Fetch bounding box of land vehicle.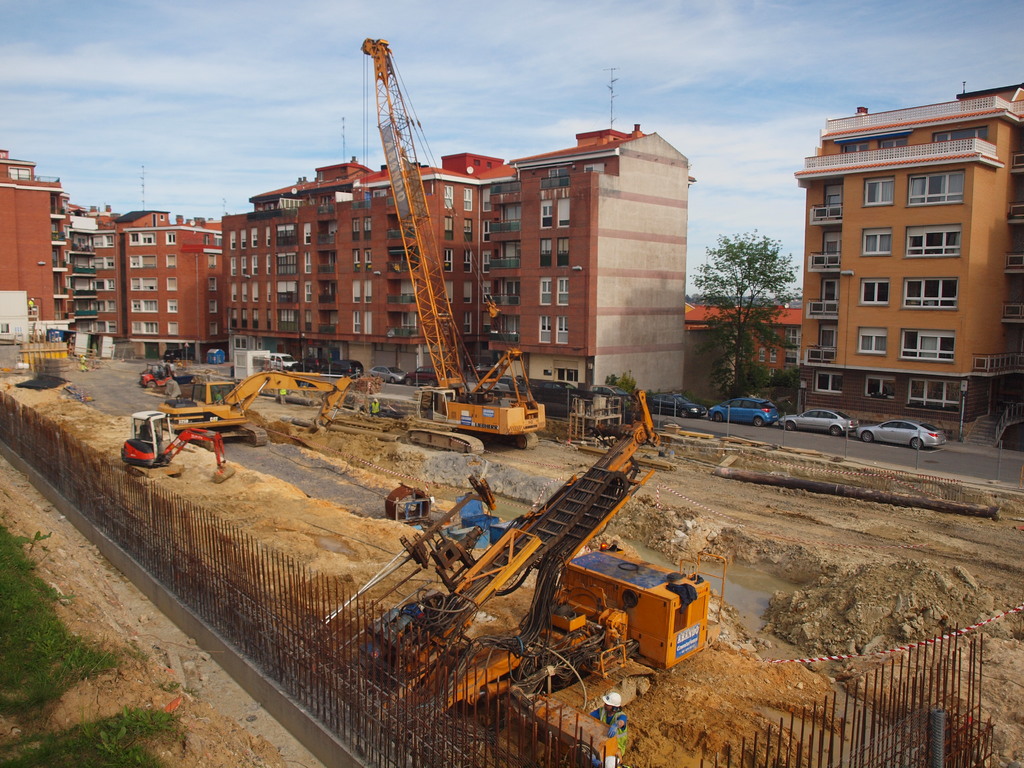
Bbox: bbox=(163, 372, 351, 442).
